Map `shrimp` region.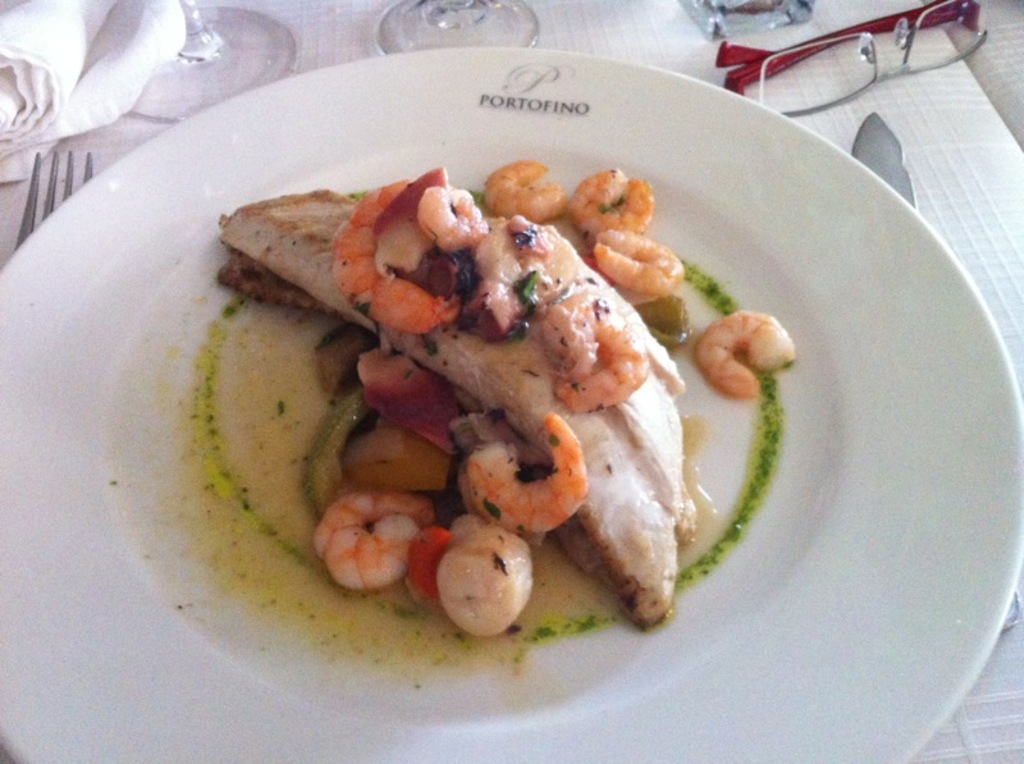
Mapped to <bbox>566, 160, 654, 232</bbox>.
